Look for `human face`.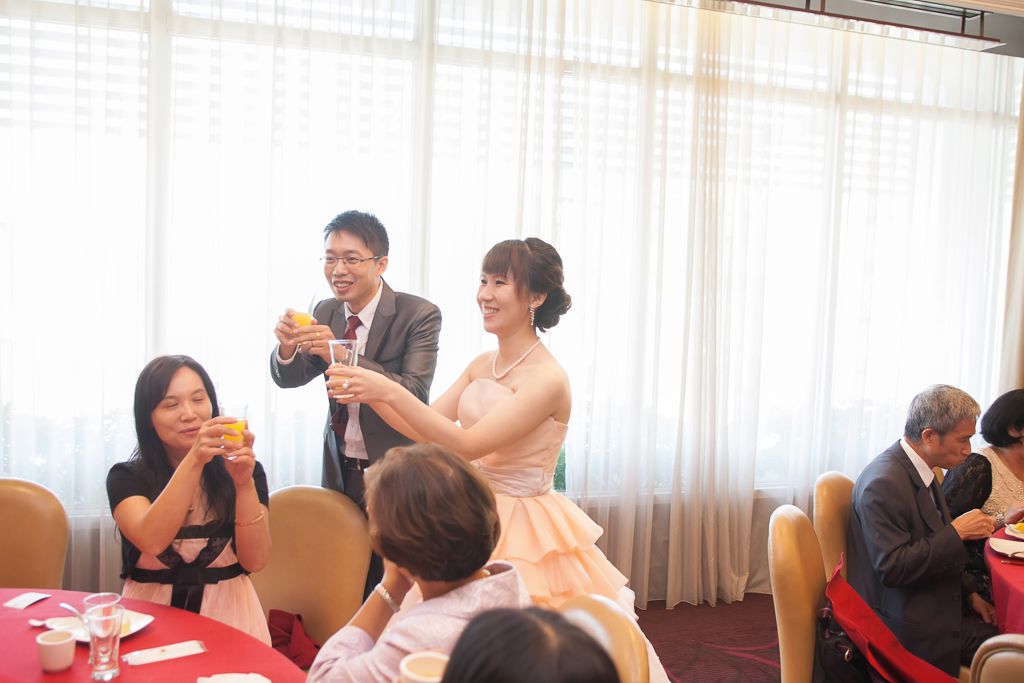
Found: bbox=[321, 225, 377, 304].
